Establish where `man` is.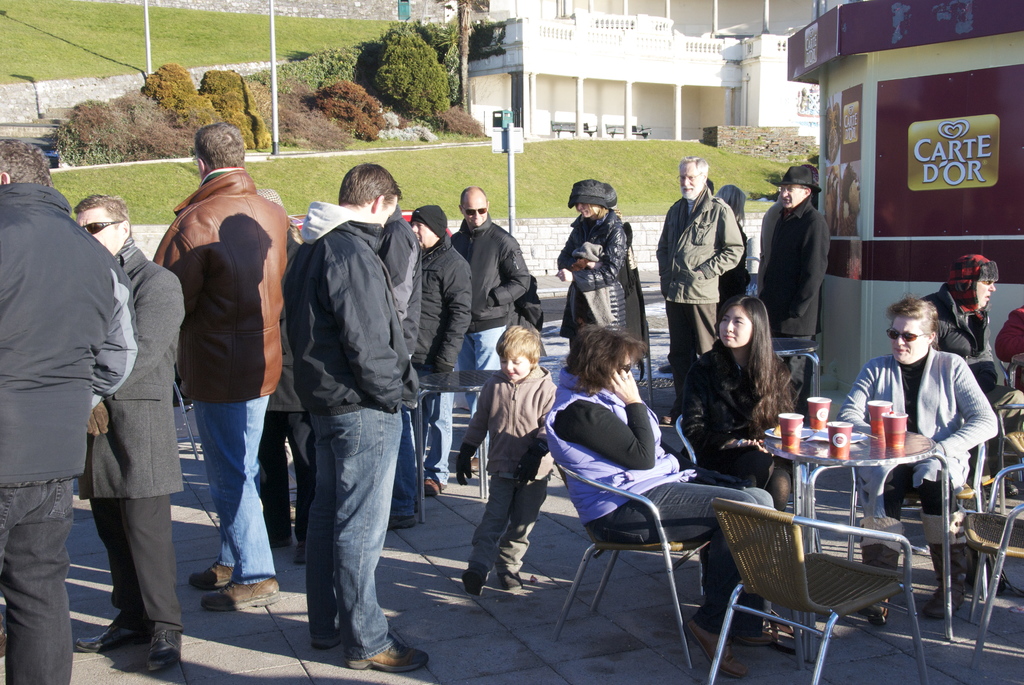
Established at pyautogui.locateOnScreen(923, 253, 1023, 448).
